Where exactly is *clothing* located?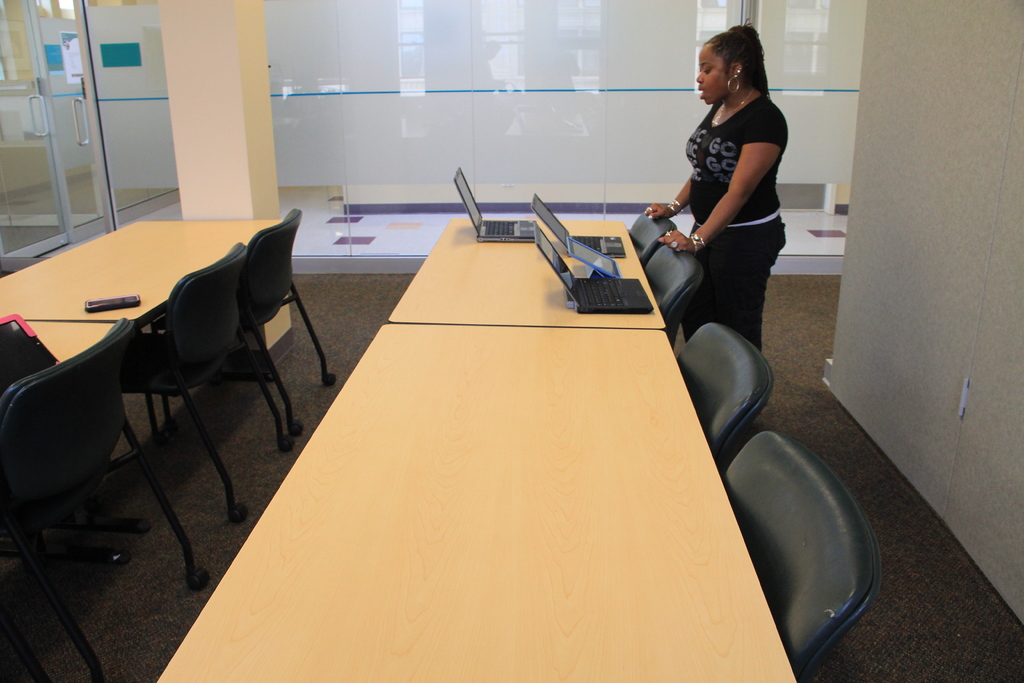
Its bounding box is <region>685, 96, 787, 353</region>.
